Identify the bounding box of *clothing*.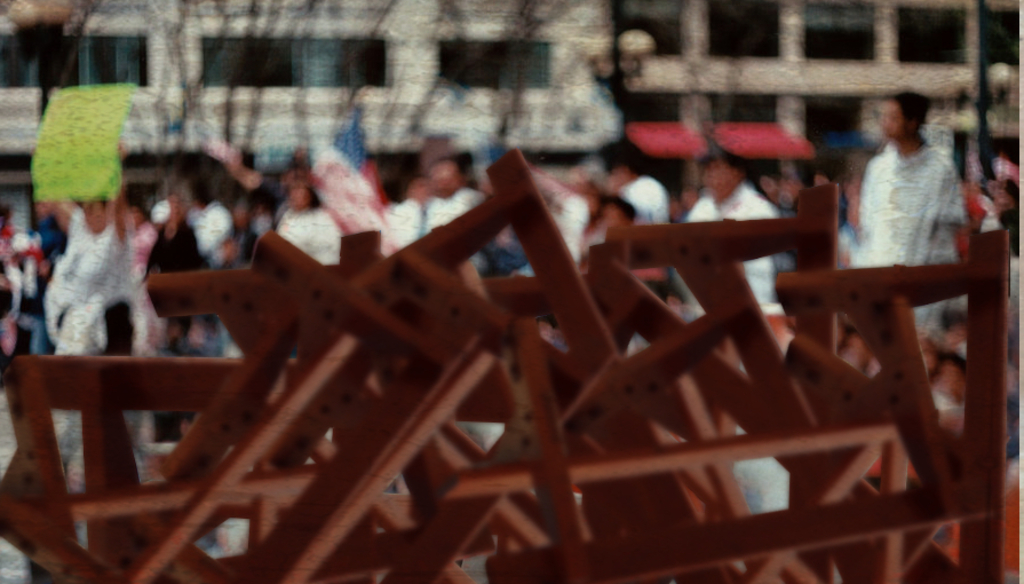
x1=827 y1=97 x2=982 y2=371.
